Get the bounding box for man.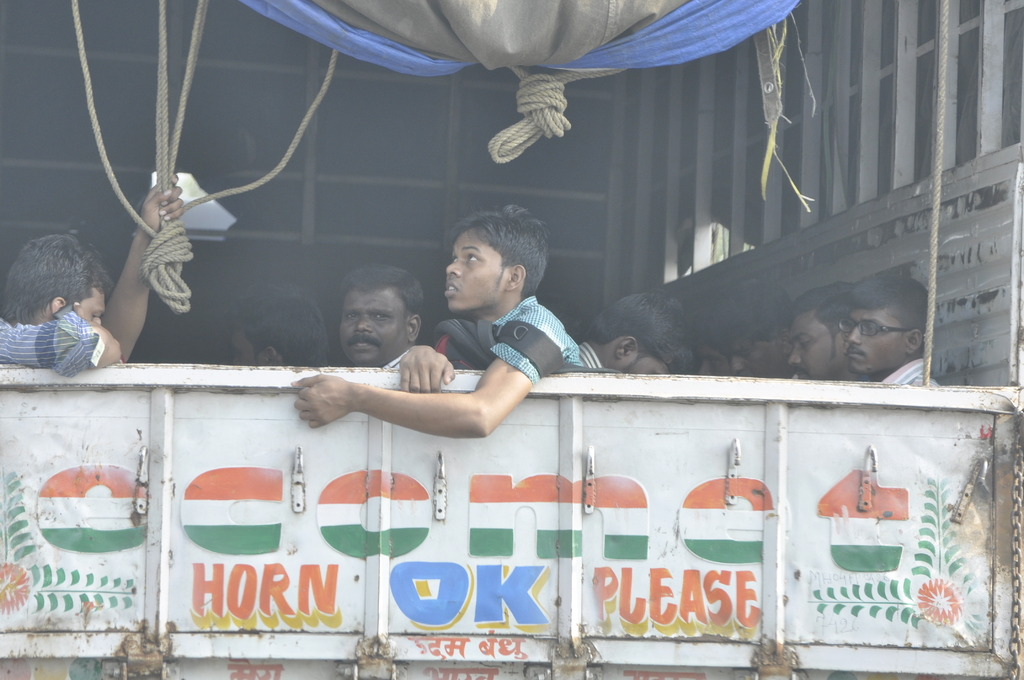
l=220, t=290, r=329, b=369.
